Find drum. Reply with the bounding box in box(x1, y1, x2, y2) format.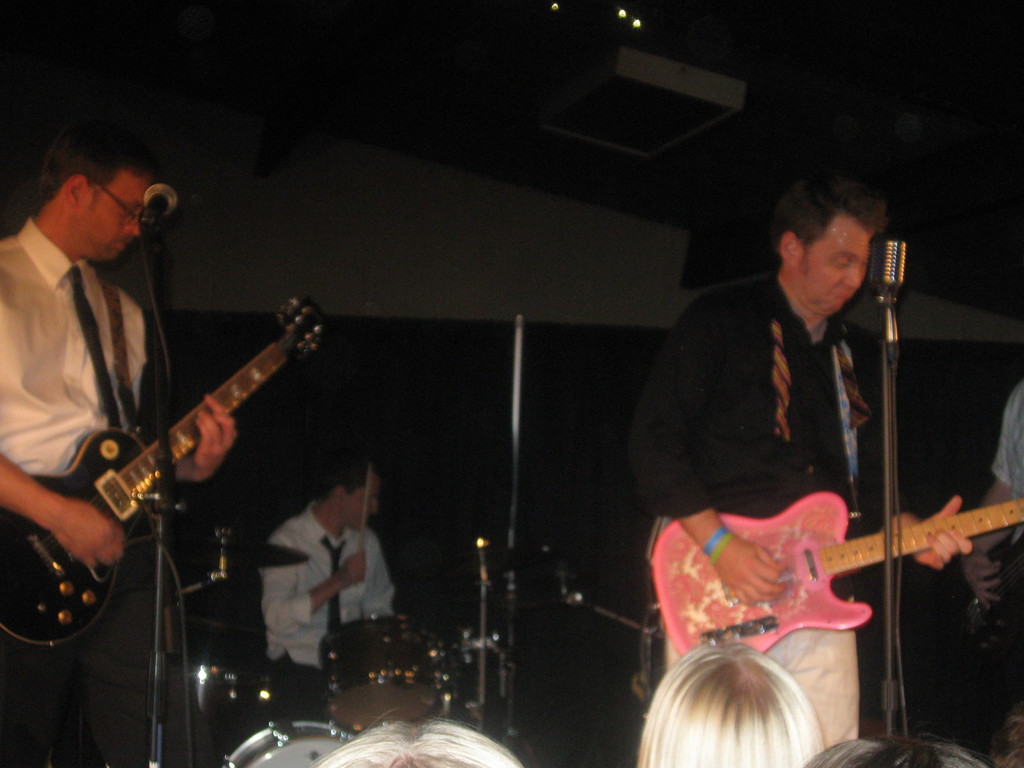
box(229, 719, 357, 767).
